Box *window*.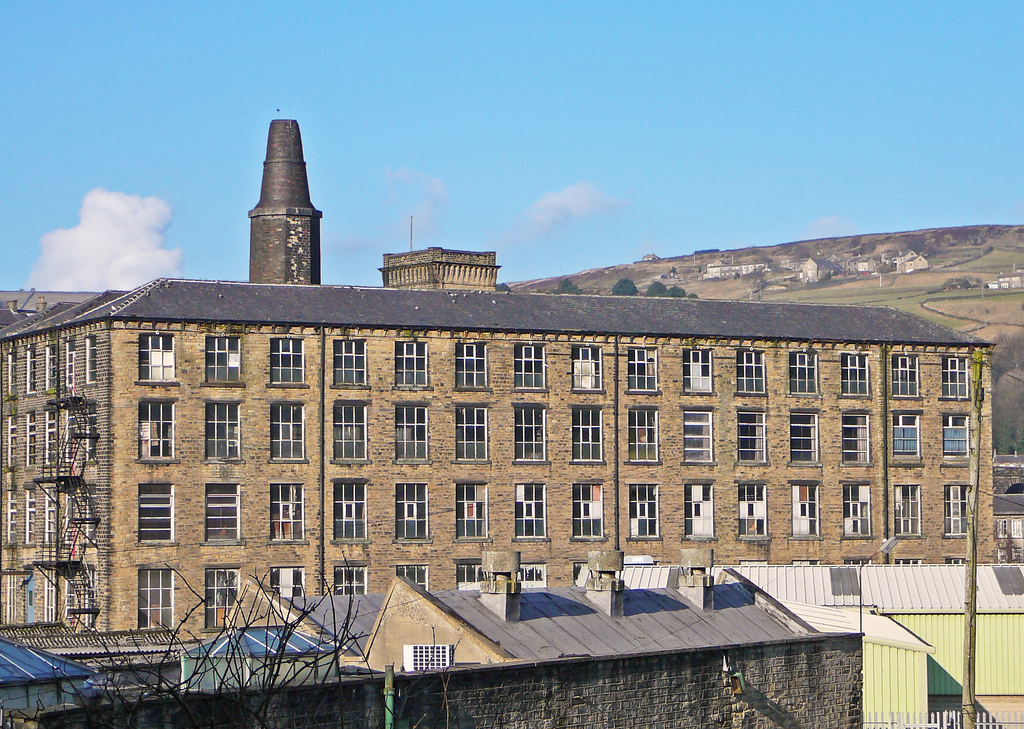
<box>204,481,240,557</box>.
